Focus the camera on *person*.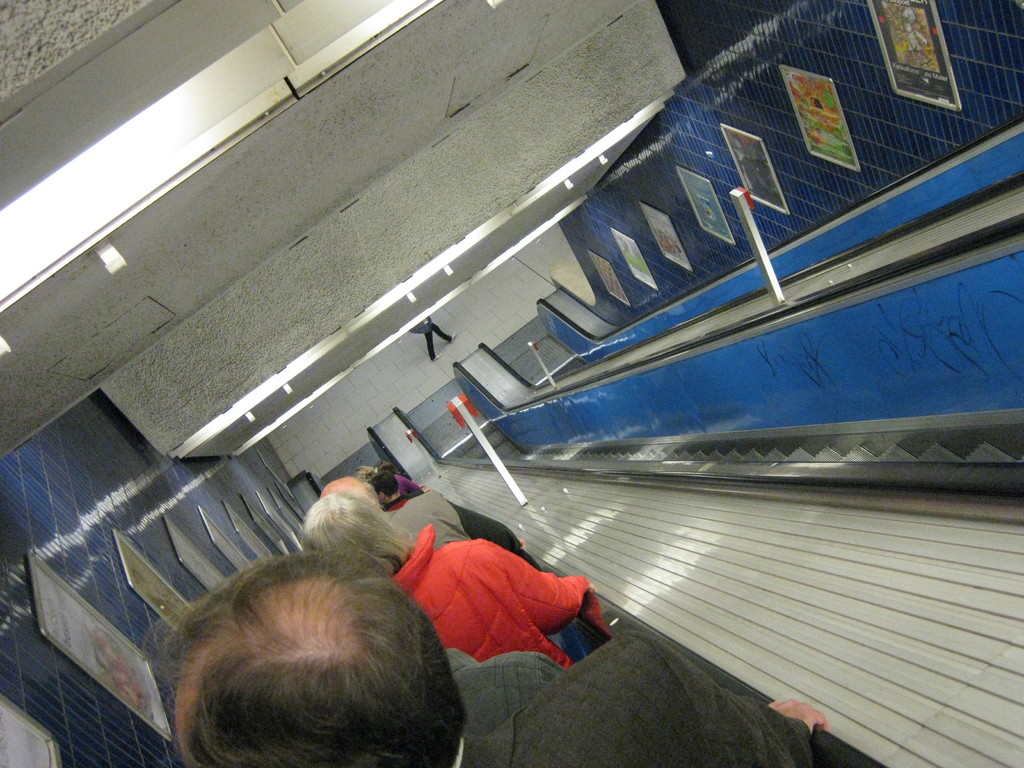
Focus region: (x1=168, y1=561, x2=828, y2=767).
